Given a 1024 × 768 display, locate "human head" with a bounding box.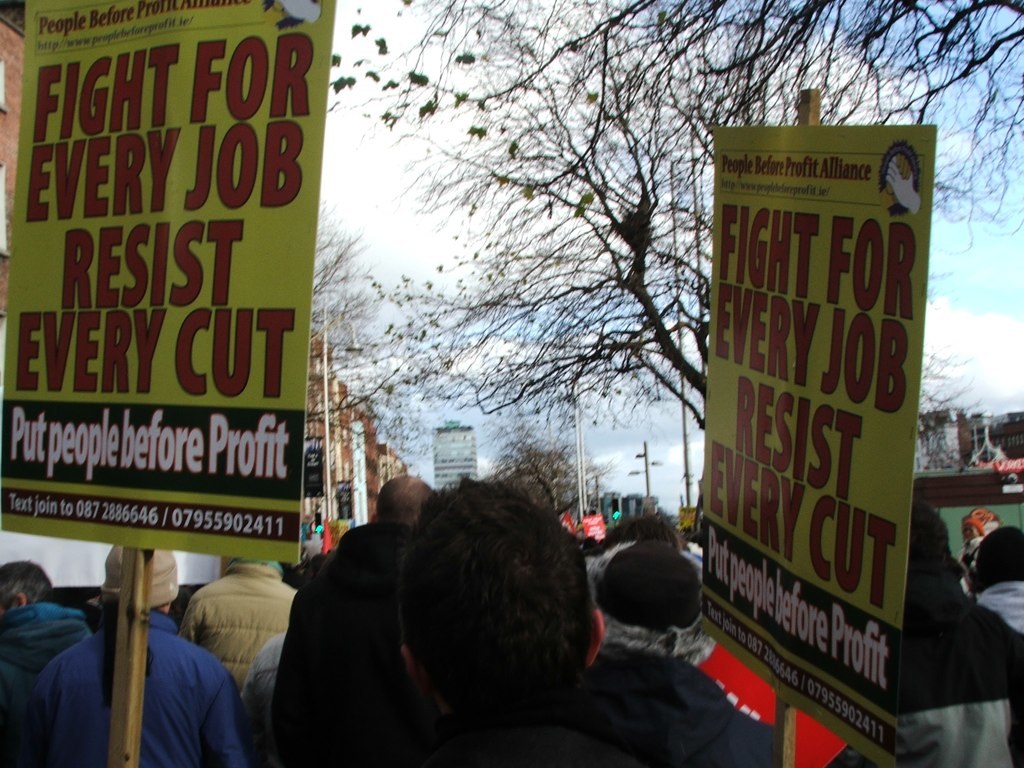
Located: 377:477:428:529.
